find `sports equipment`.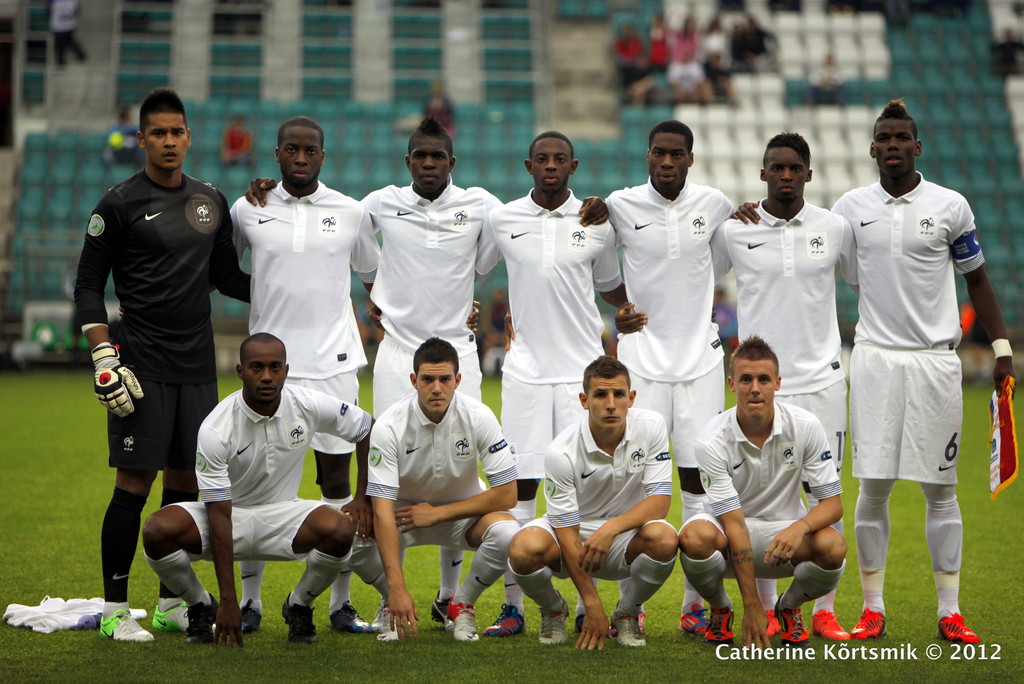
x1=989, y1=373, x2=1022, y2=500.
